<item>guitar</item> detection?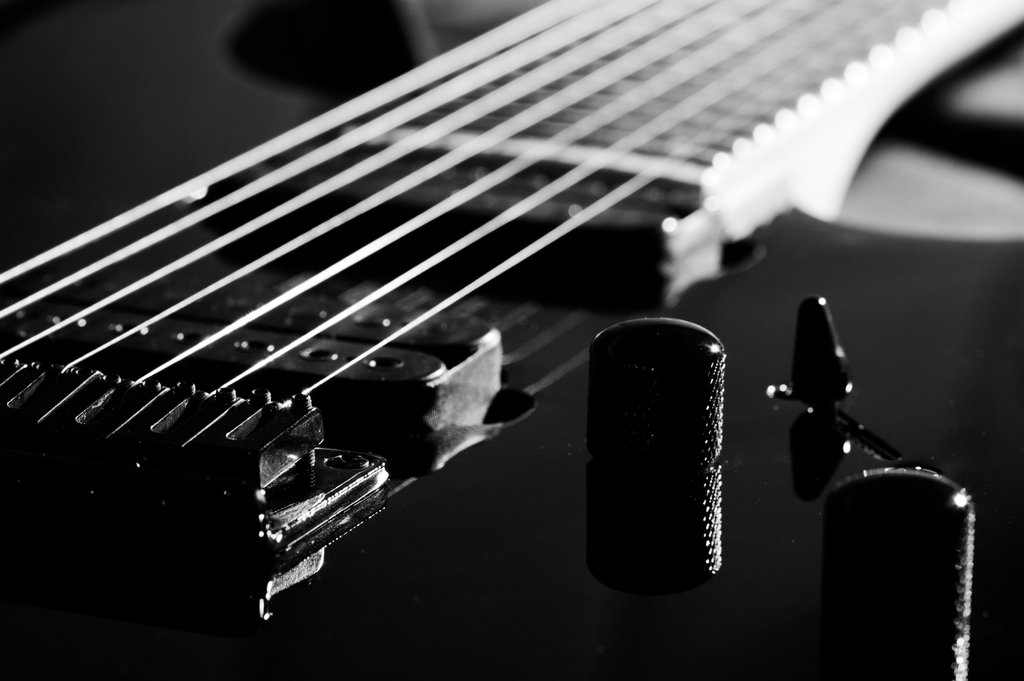
pyautogui.locateOnScreen(0, 0, 1023, 680)
